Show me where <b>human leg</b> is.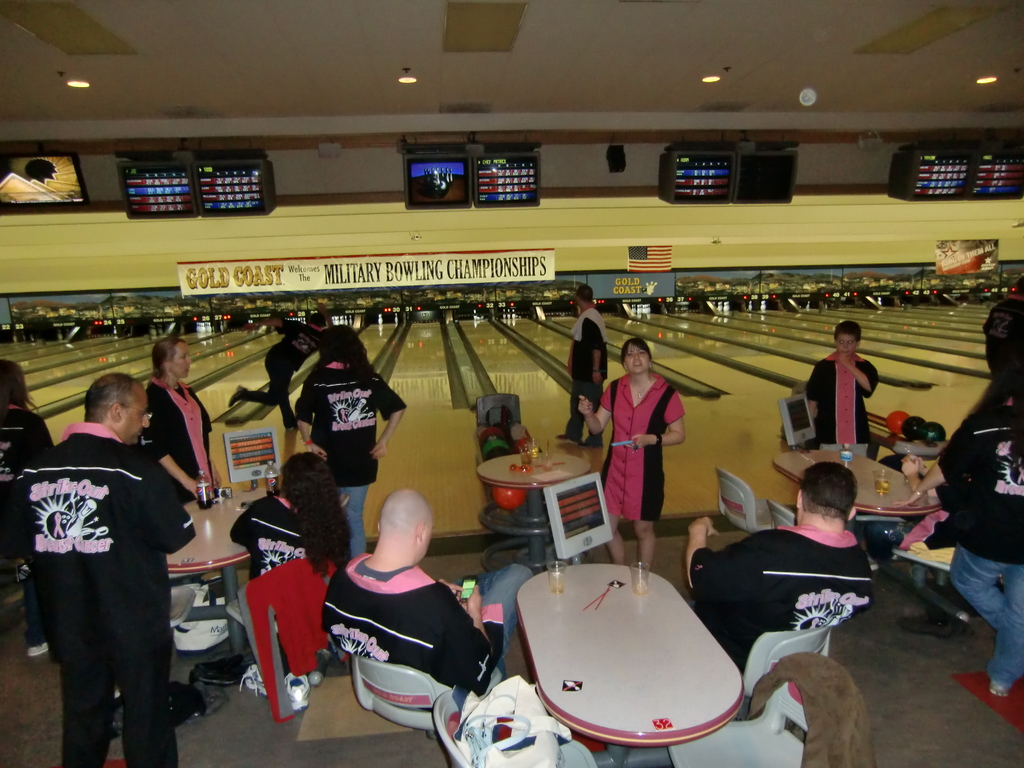
<b>human leg</b> is at l=944, t=569, r=1022, b=700.
